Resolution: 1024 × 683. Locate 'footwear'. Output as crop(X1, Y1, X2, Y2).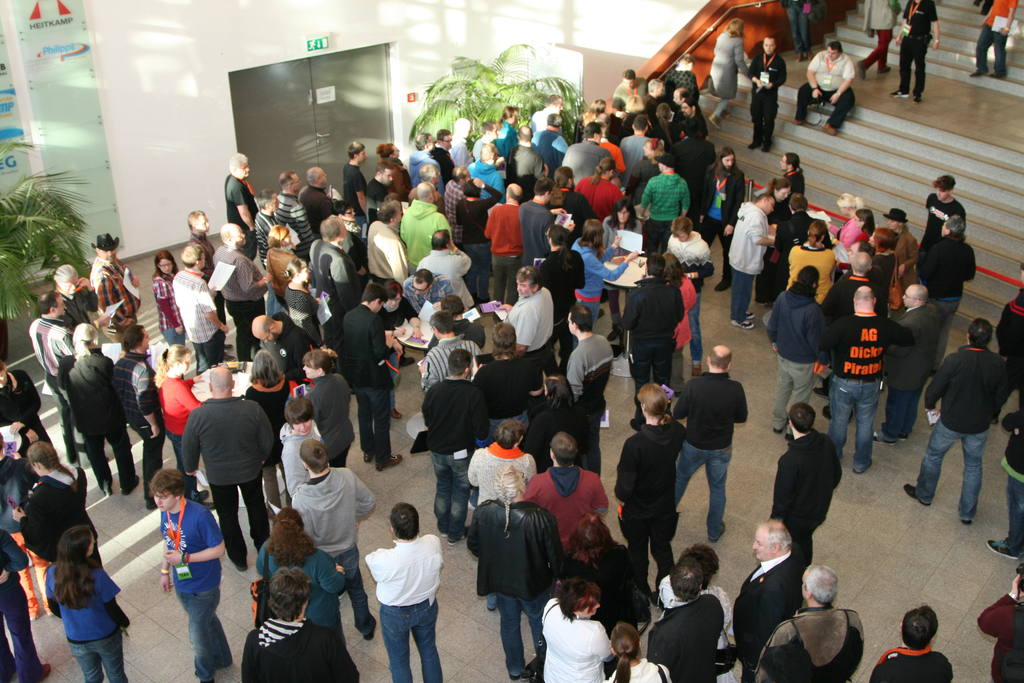
crop(783, 431, 794, 441).
